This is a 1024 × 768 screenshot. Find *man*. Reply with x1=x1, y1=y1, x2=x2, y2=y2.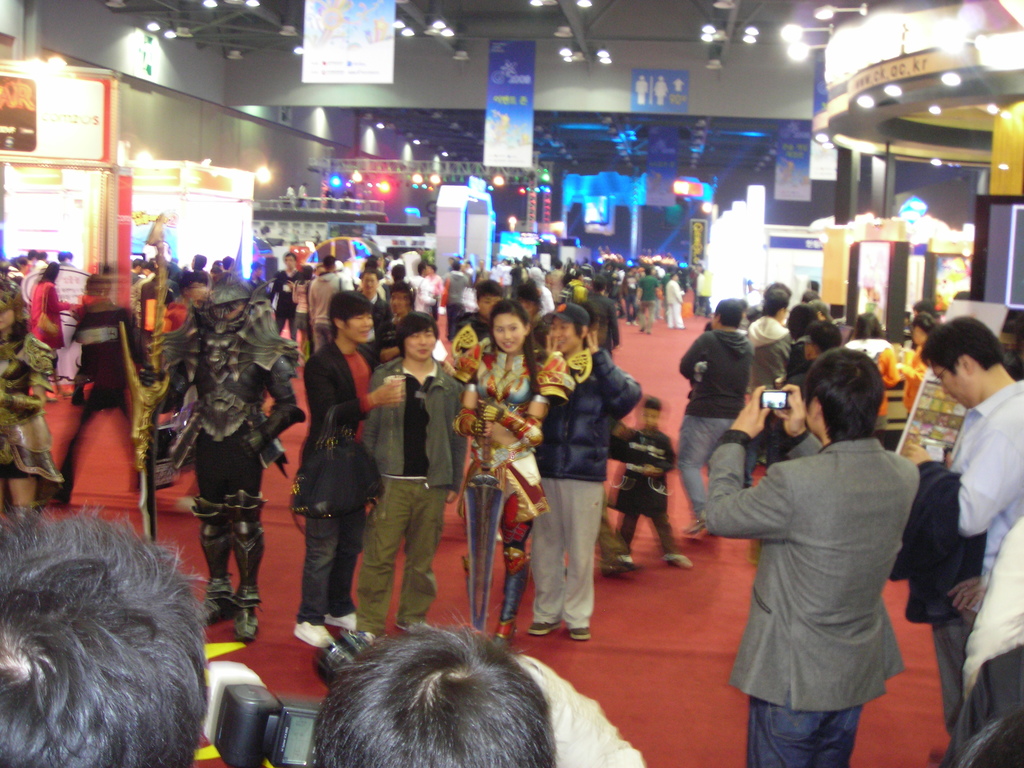
x1=412, y1=261, x2=440, y2=323.
